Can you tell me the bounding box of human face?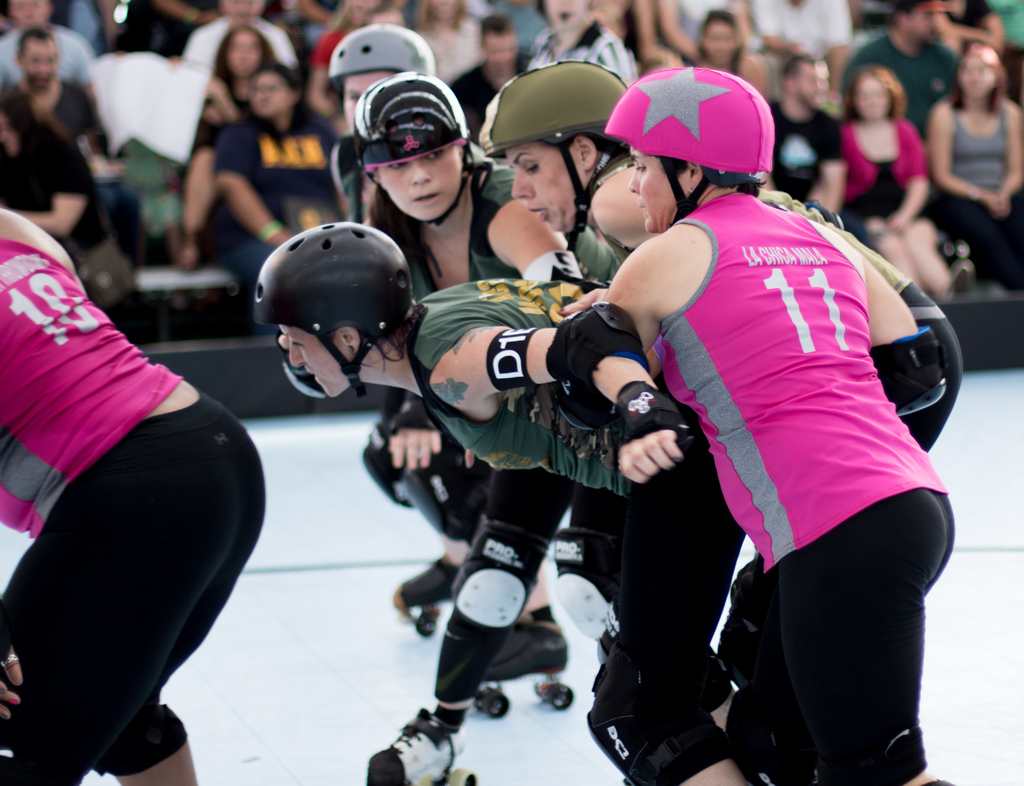
<box>962,54,996,102</box>.
